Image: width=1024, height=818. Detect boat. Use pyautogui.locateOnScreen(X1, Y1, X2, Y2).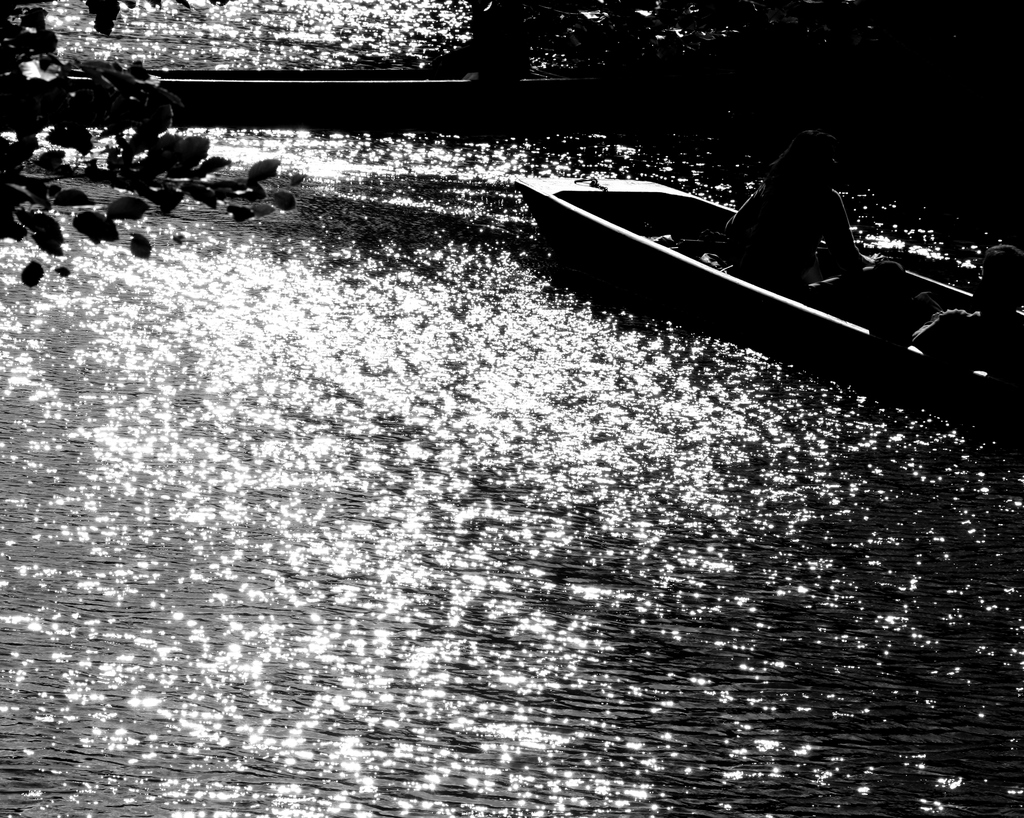
pyautogui.locateOnScreen(497, 135, 978, 364).
